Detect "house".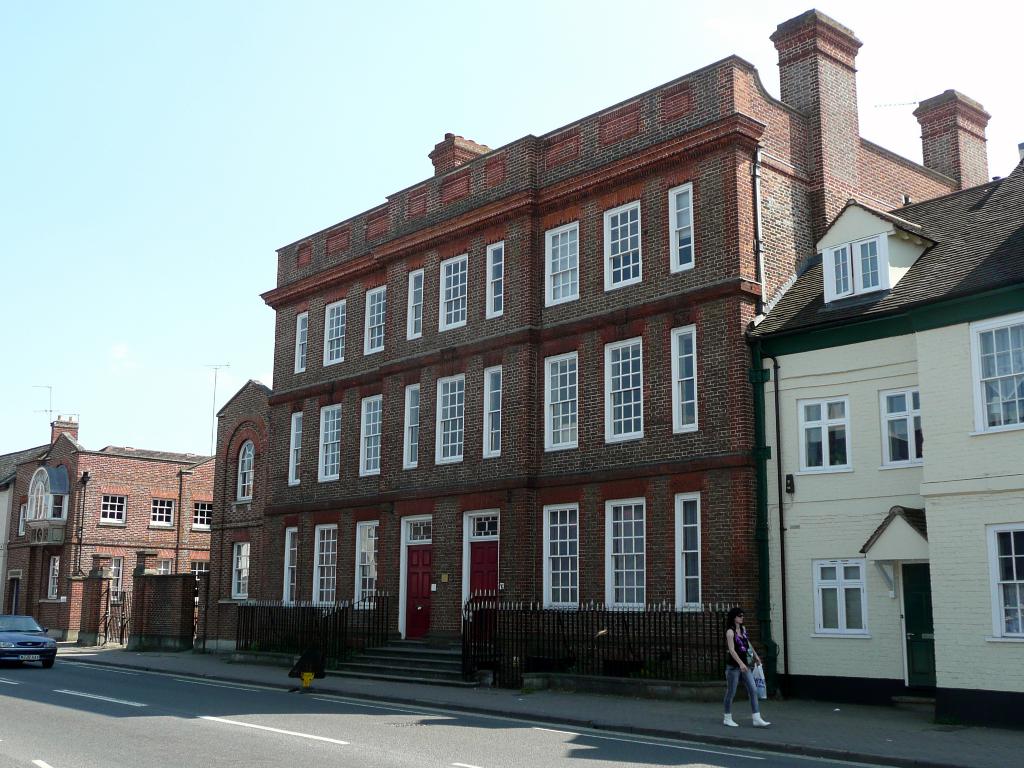
Detected at pyautogui.locateOnScreen(745, 144, 1023, 730).
